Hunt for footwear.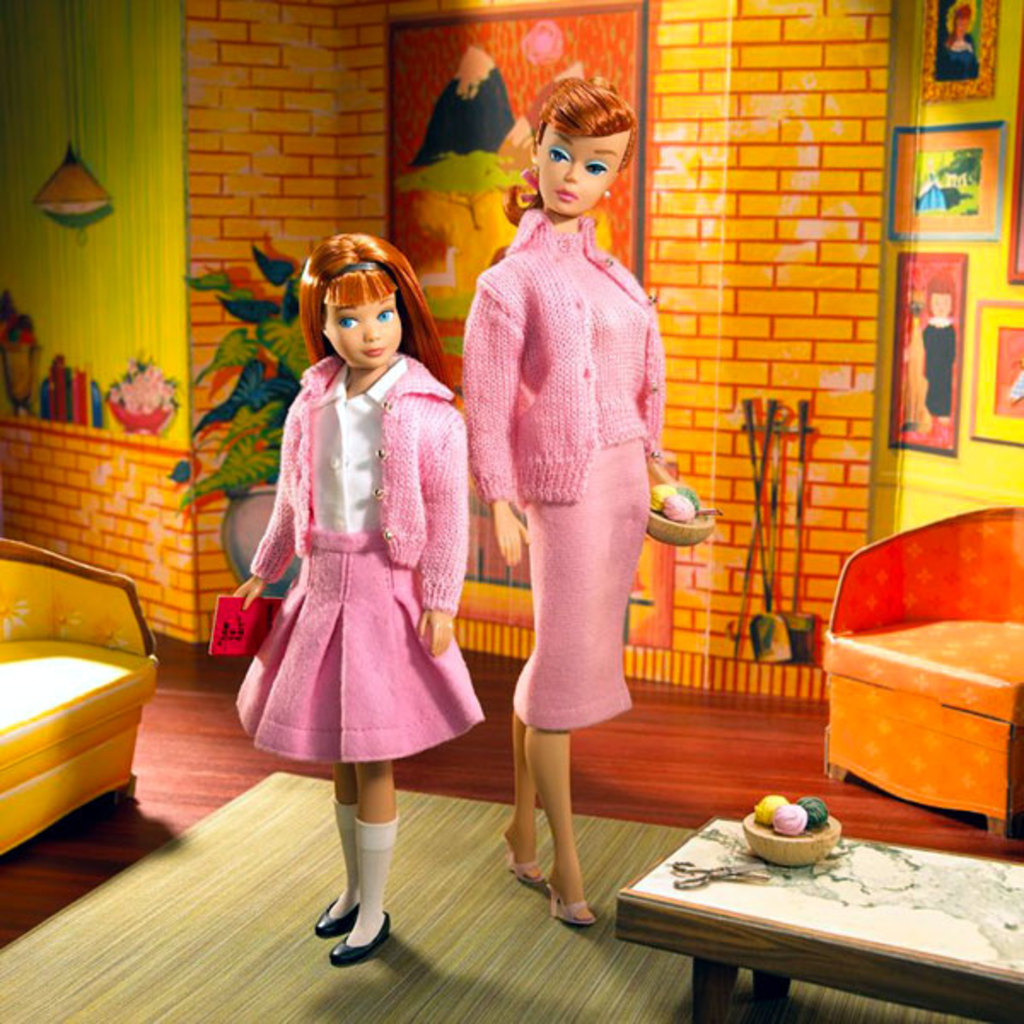
Hunted down at <box>333,918,384,957</box>.
